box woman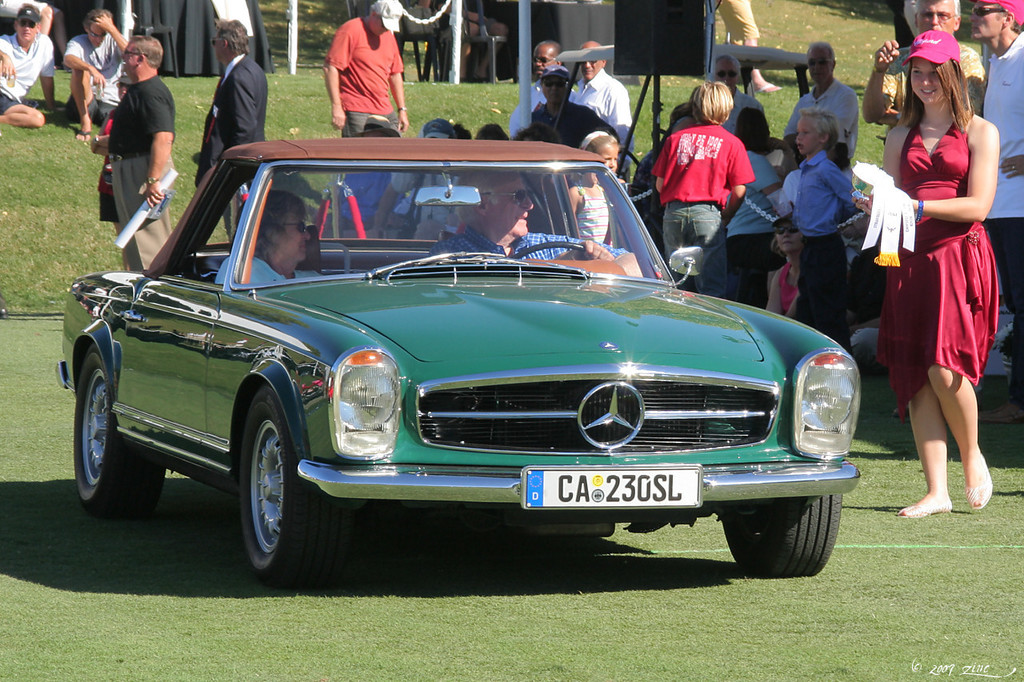
detection(849, 30, 1002, 520)
